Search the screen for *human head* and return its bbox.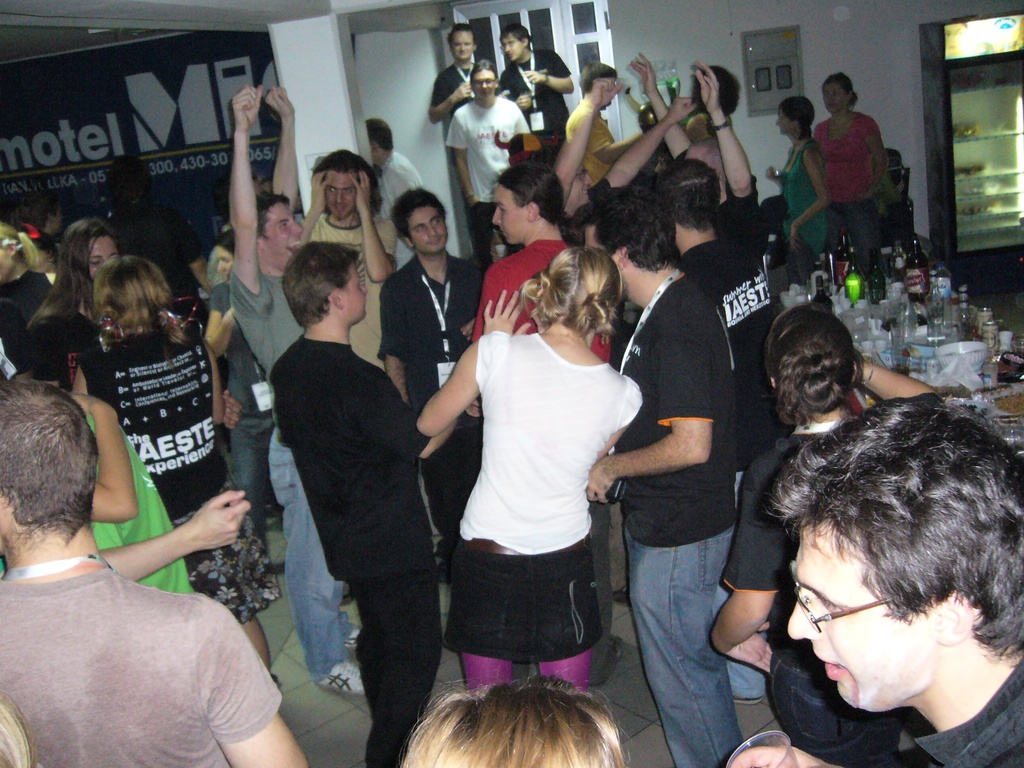
Found: (x1=58, y1=218, x2=120, y2=284).
